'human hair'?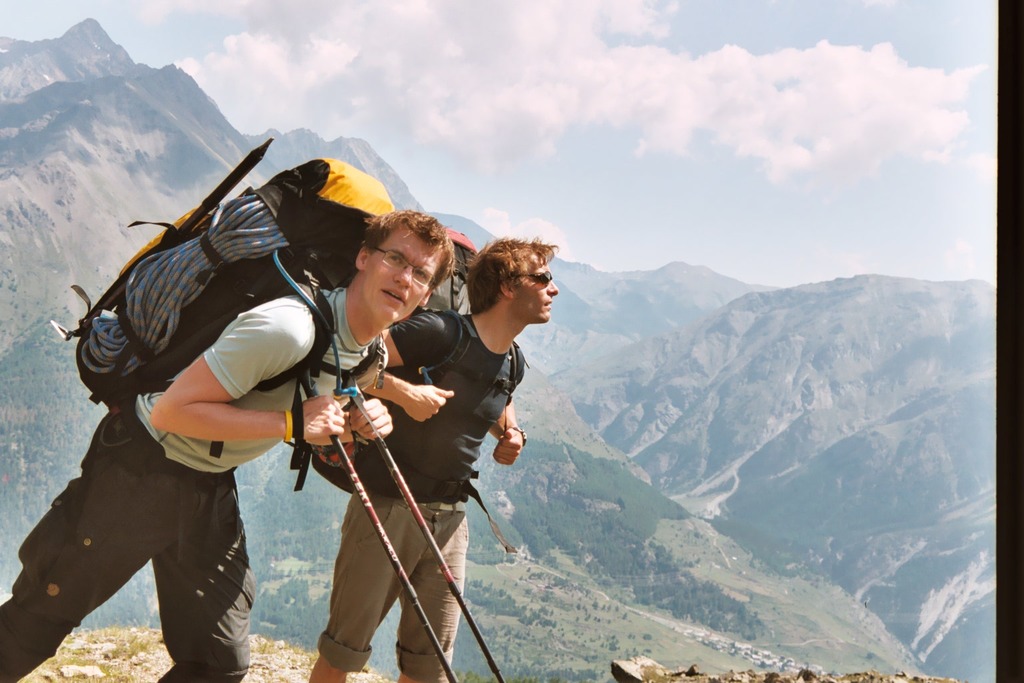
Rect(465, 235, 557, 317)
